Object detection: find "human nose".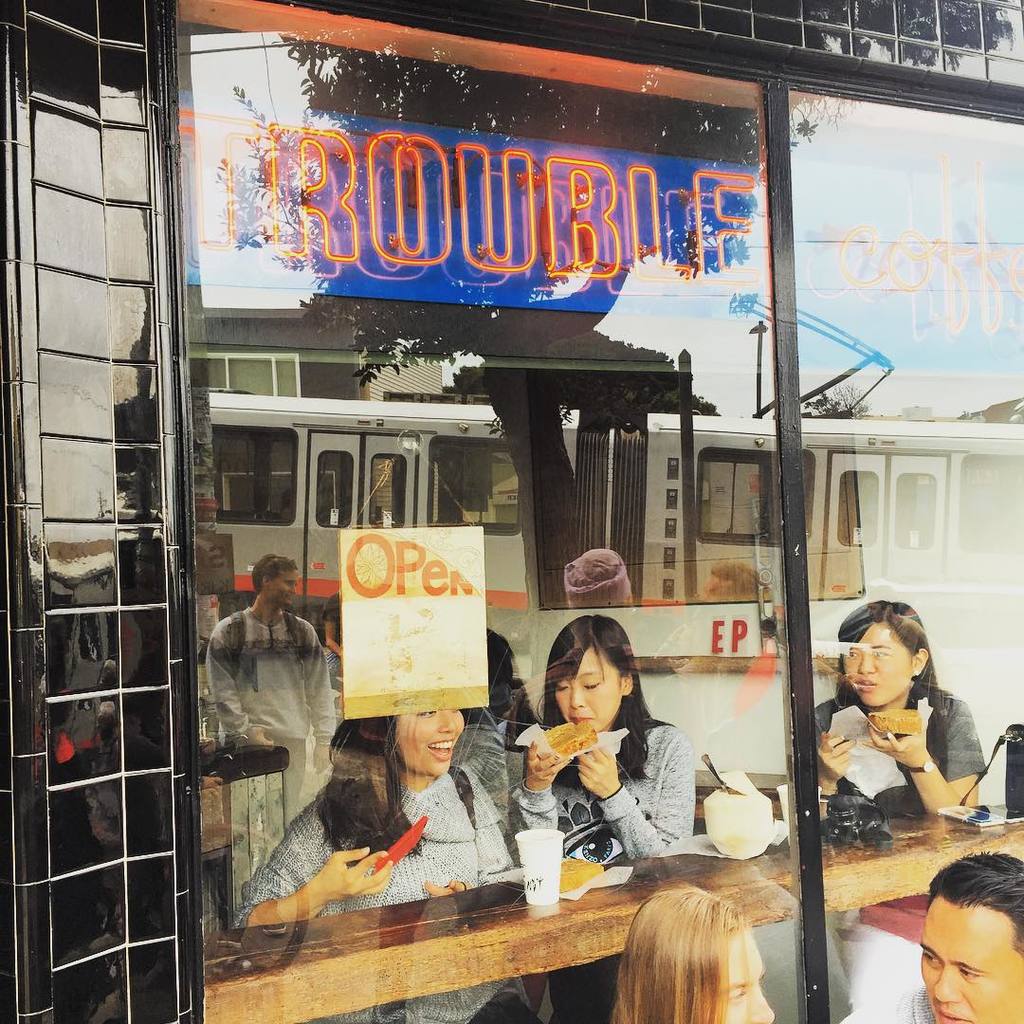
{"left": 570, "top": 686, "right": 586, "bottom": 707}.
